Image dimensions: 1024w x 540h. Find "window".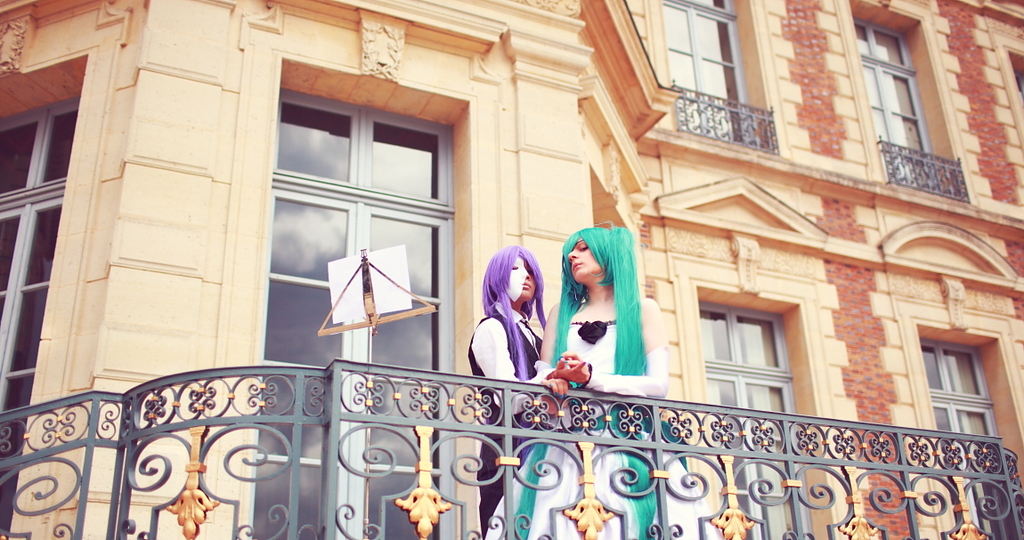
702/308/804/539.
